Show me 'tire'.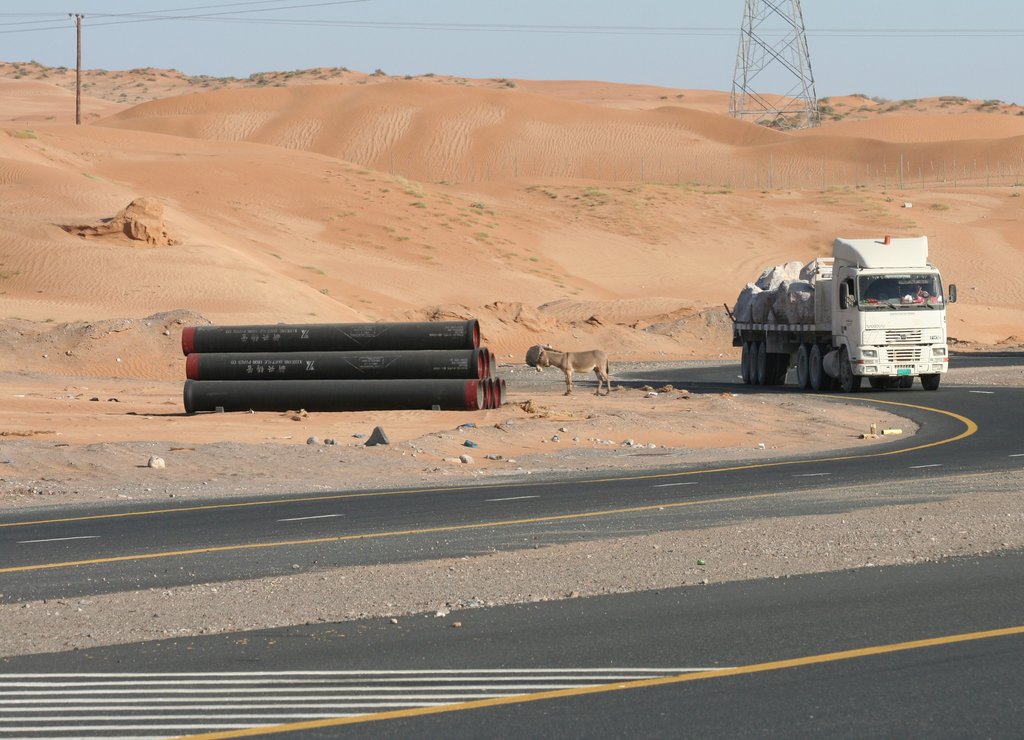
'tire' is here: (888, 373, 900, 389).
